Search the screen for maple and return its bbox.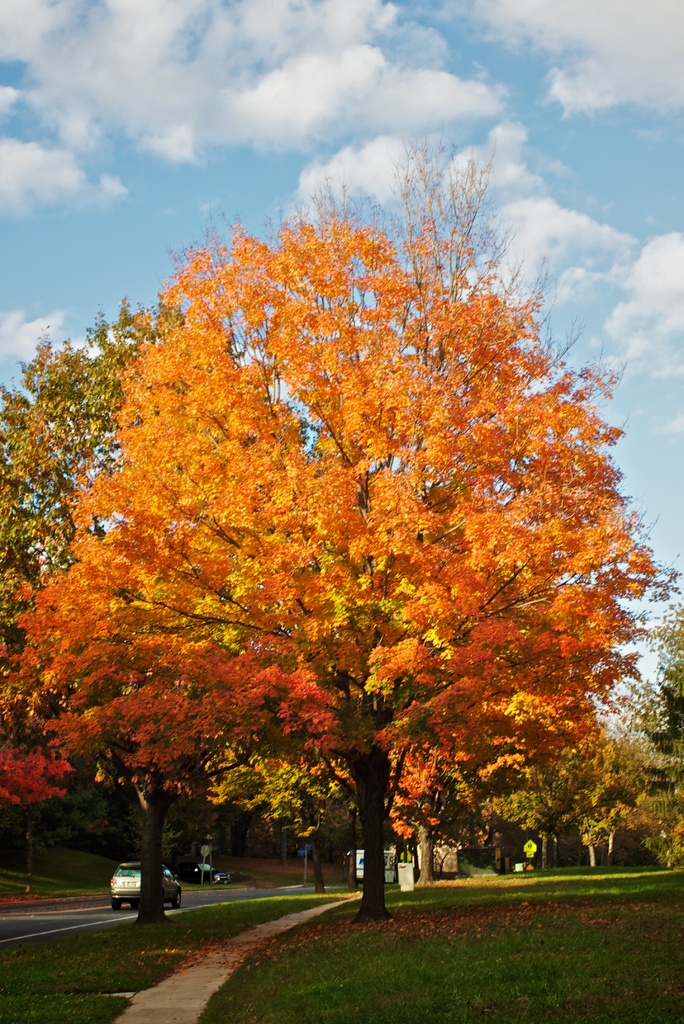
Found: [left=1, top=138, right=669, bottom=922].
